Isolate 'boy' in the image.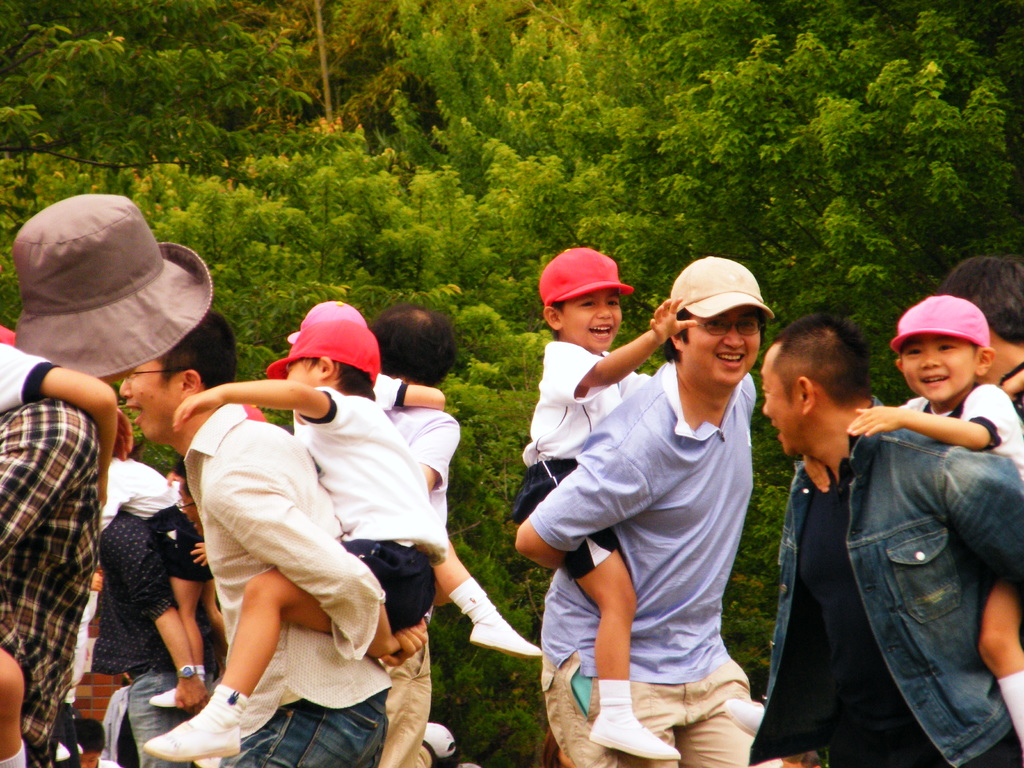
Isolated region: detection(512, 242, 694, 760).
